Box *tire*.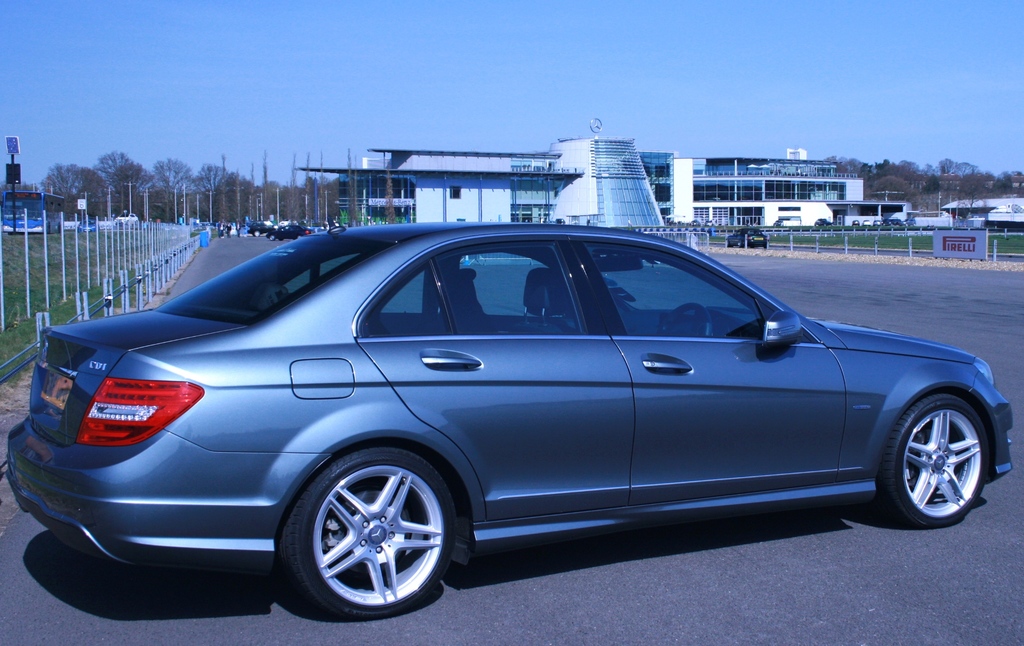
rect(830, 224, 834, 227).
